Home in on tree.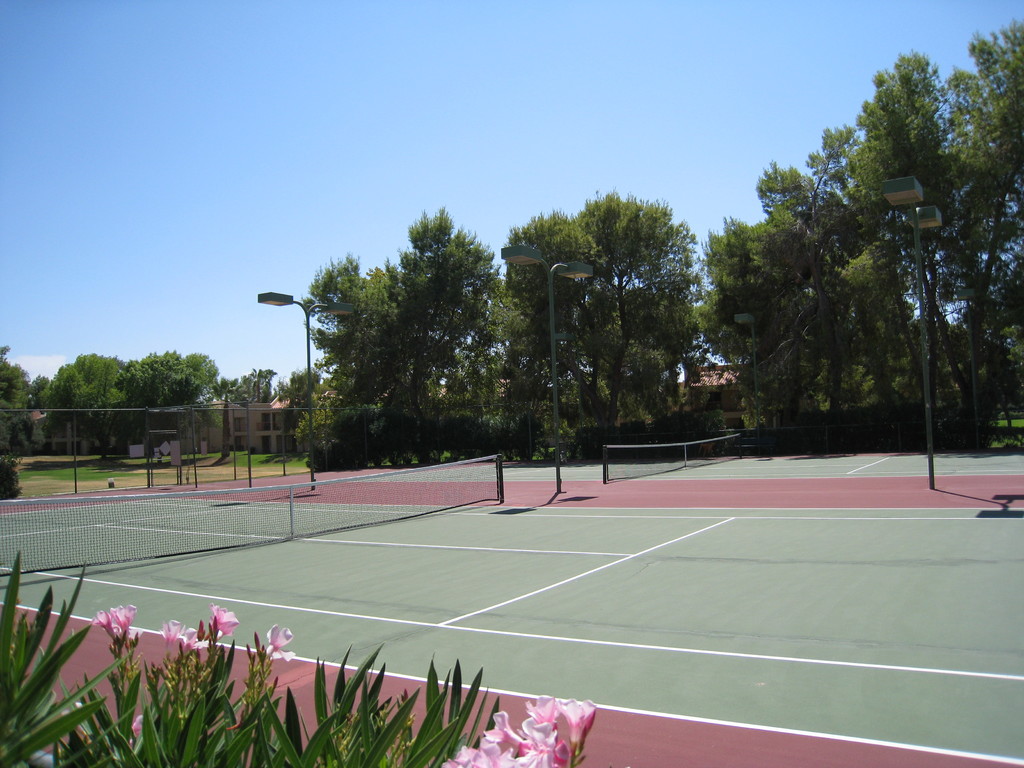
Homed in at [left=293, top=385, right=381, bottom=468].
